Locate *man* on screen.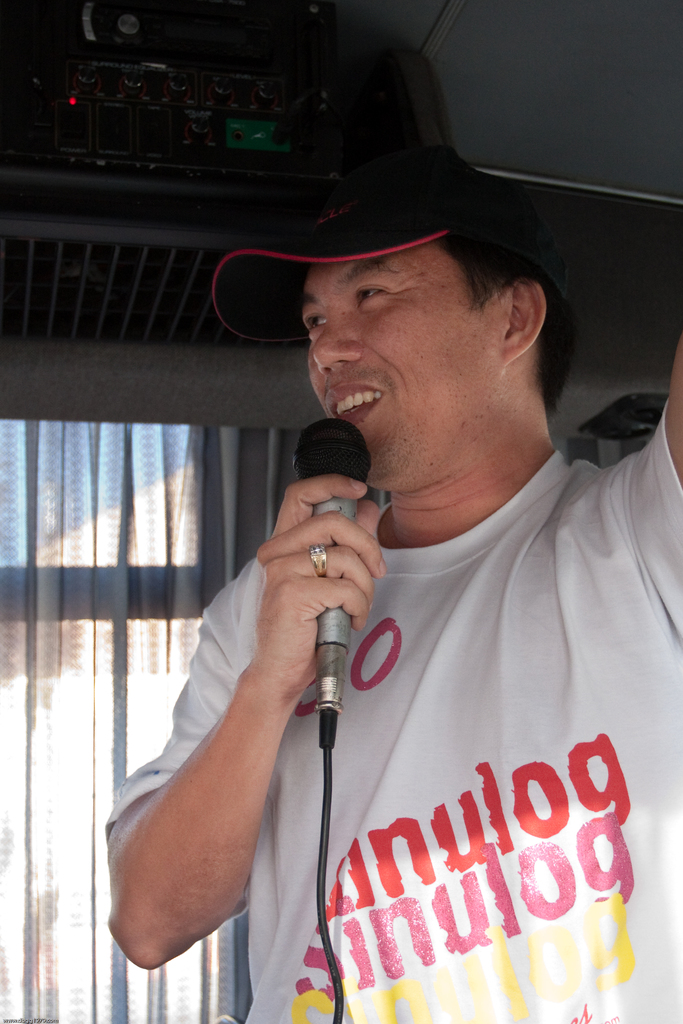
On screen at rect(149, 118, 668, 1014).
